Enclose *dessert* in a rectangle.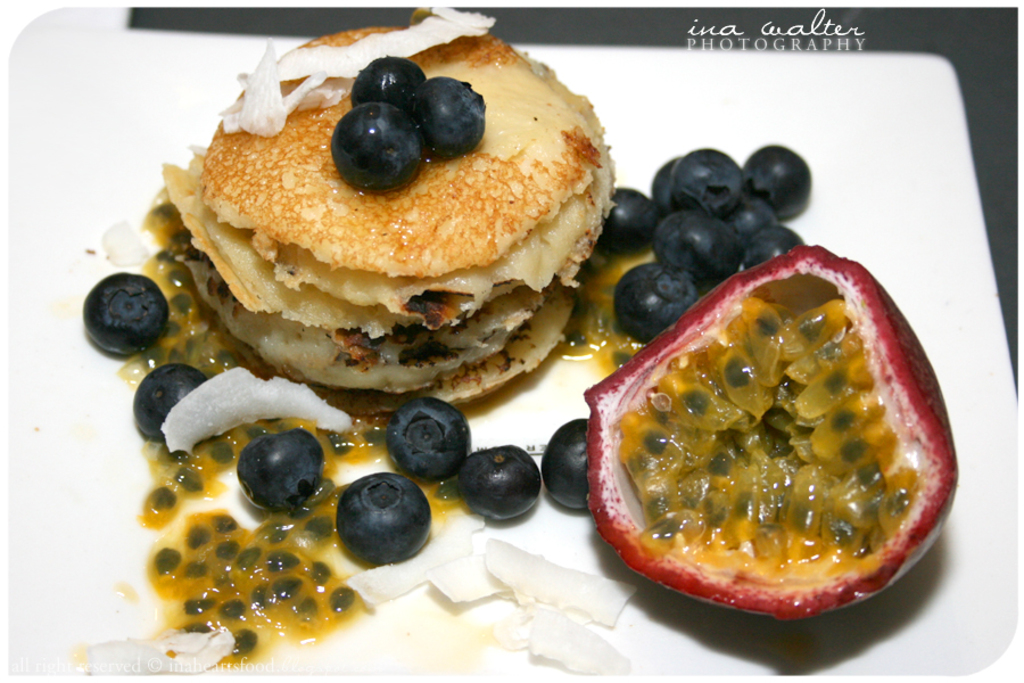
<bbox>163, 31, 608, 380</bbox>.
